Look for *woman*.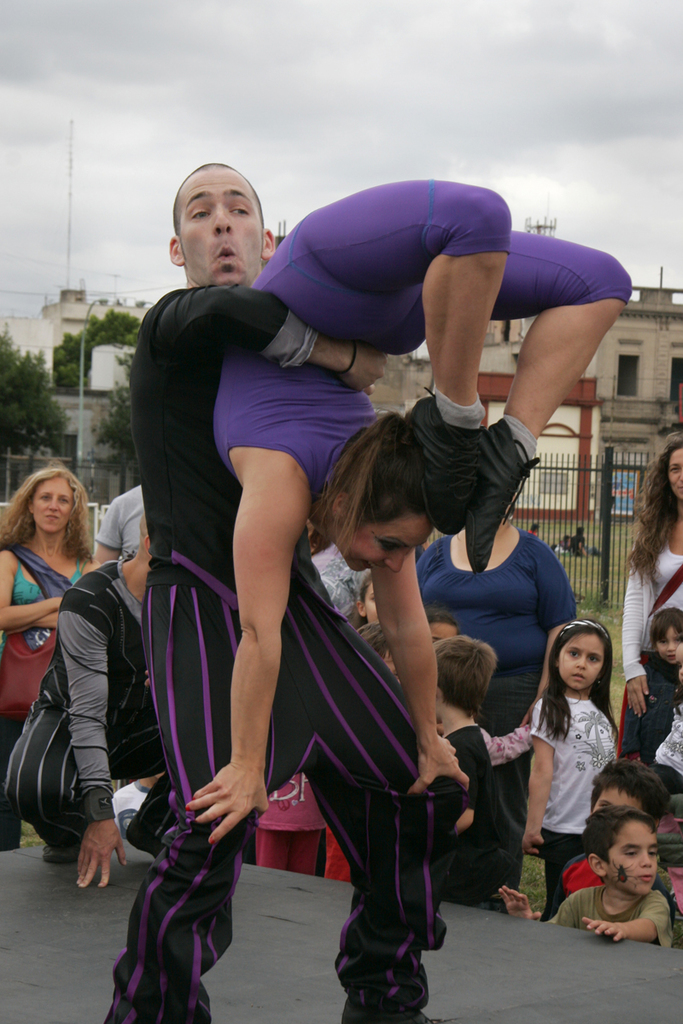
Found: l=417, t=495, r=581, b=907.
